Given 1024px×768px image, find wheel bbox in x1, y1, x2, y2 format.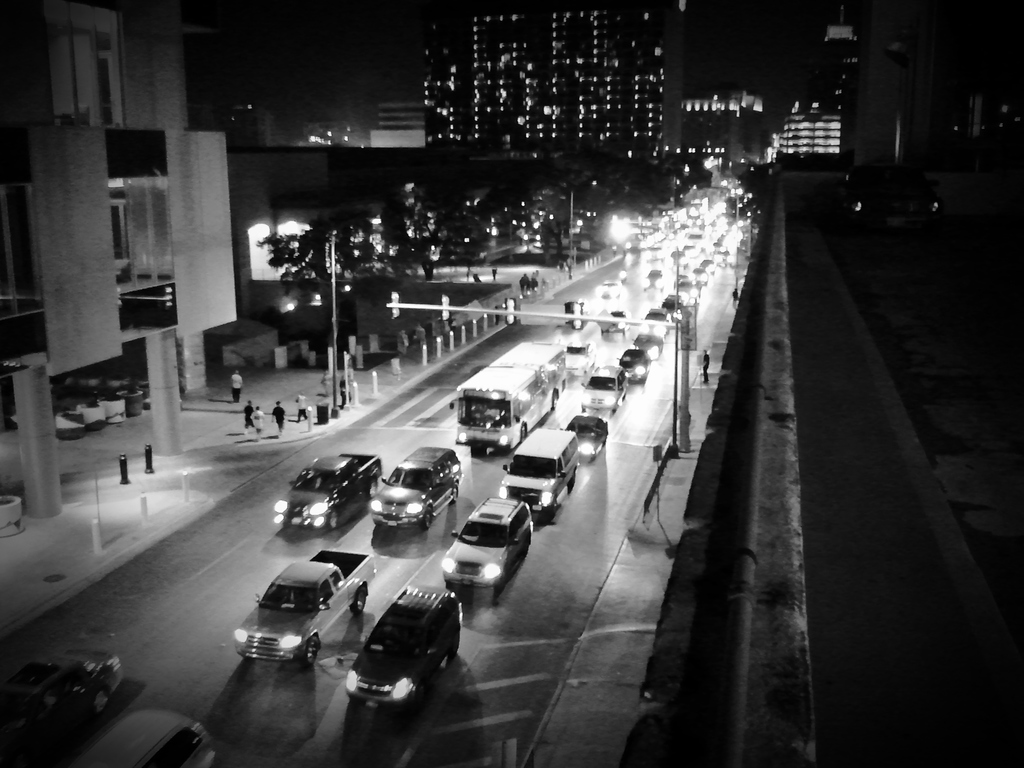
637, 367, 646, 383.
